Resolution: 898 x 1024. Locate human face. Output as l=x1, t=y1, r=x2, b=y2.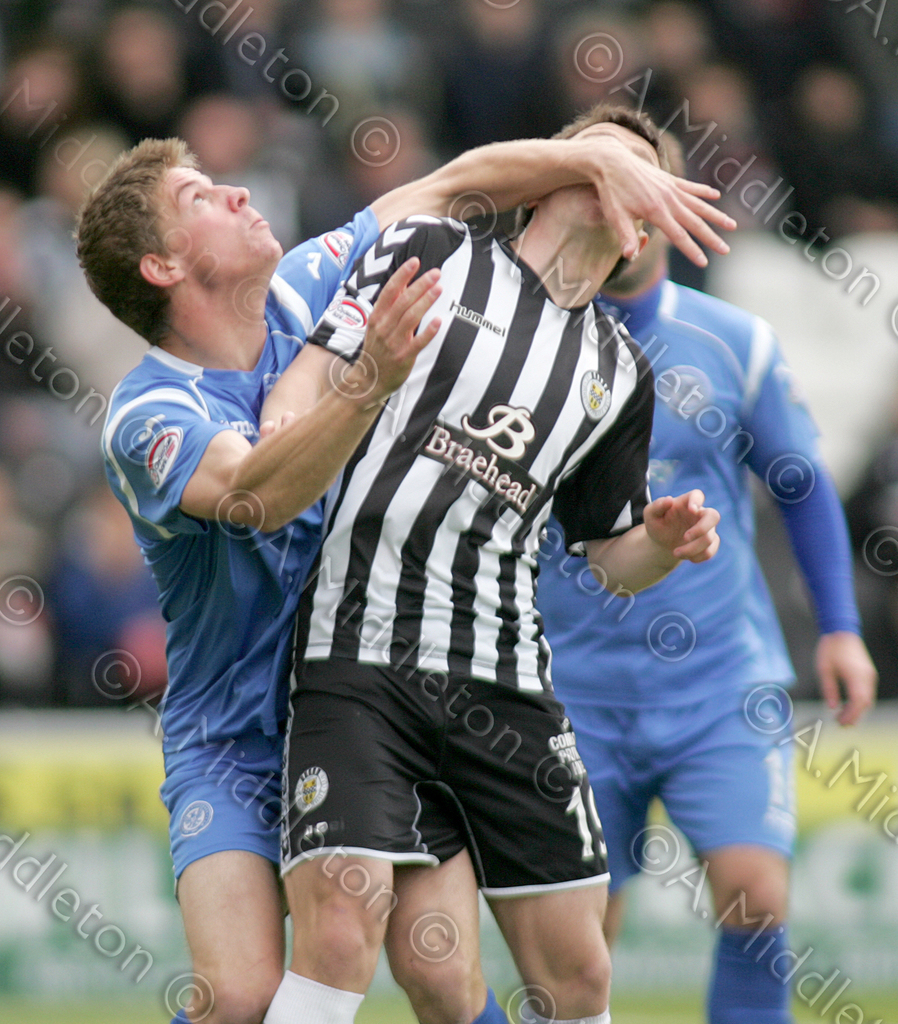
l=541, t=120, r=664, b=235.
